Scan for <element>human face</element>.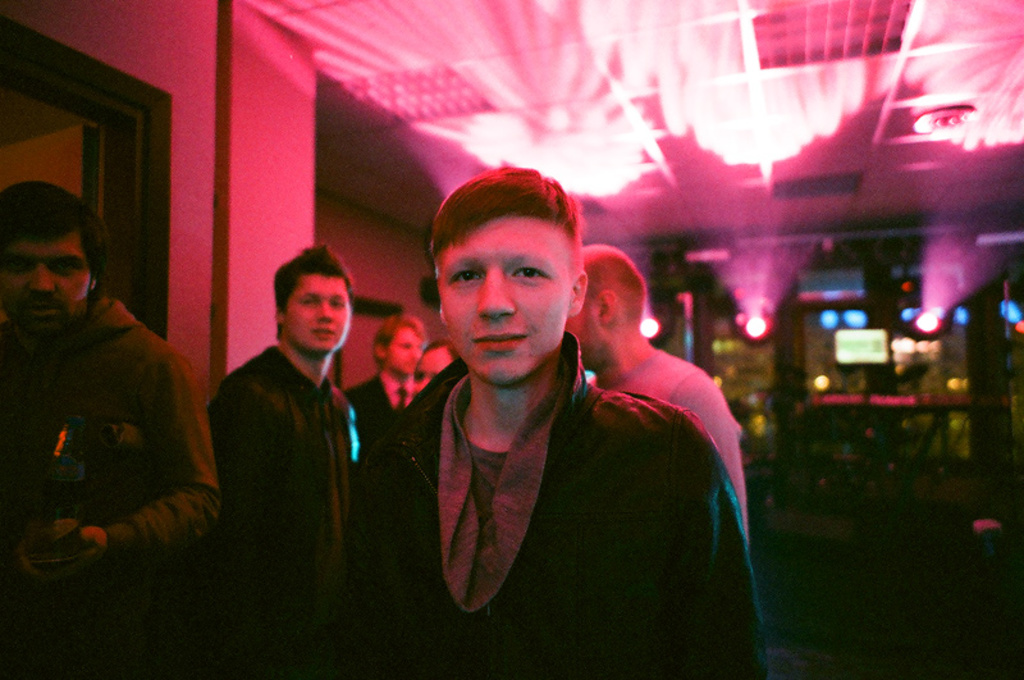
Scan result: <region>0, 242, 88, 350</region>.
